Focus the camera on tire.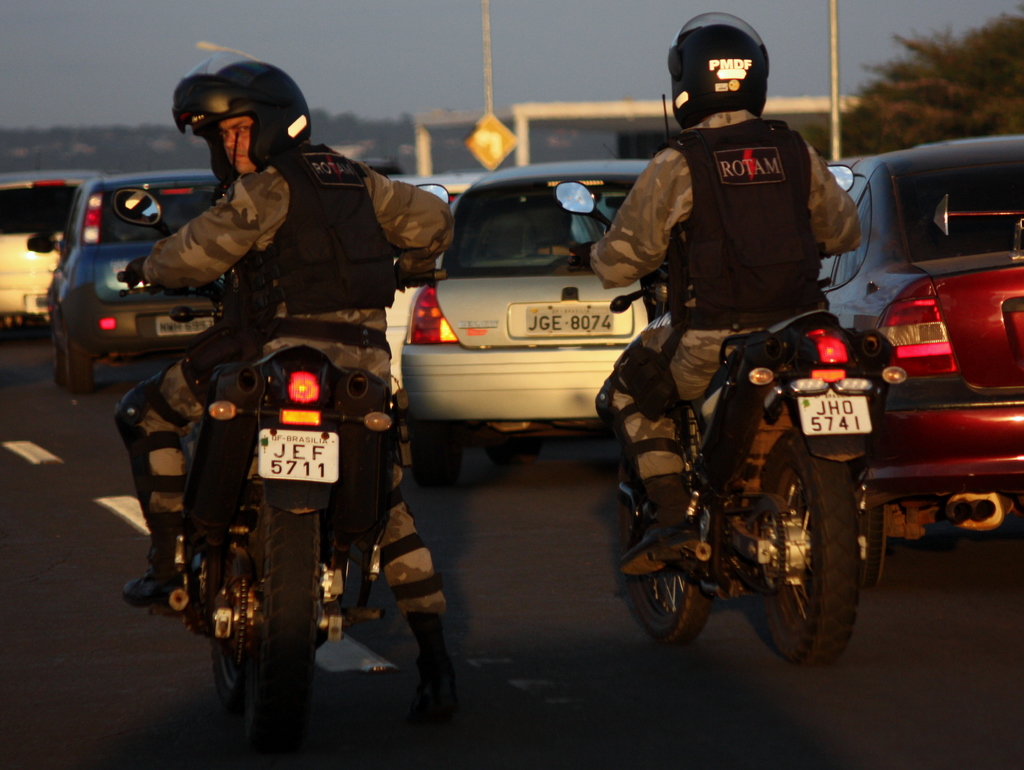
Focus region: region(51, 316, 66, 394).
